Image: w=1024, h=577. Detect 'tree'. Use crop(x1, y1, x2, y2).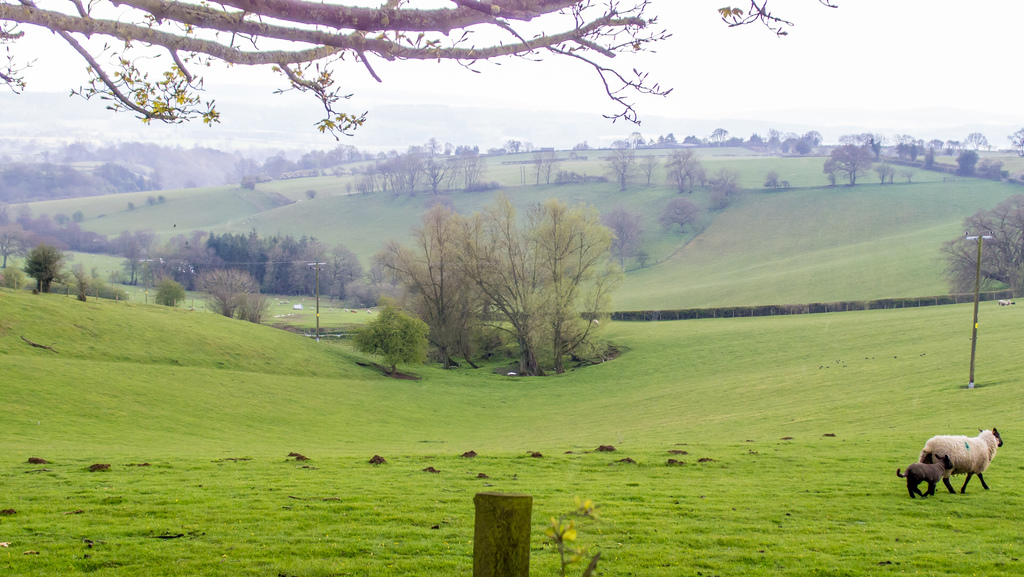
crop(522, 147, 561, 188).
